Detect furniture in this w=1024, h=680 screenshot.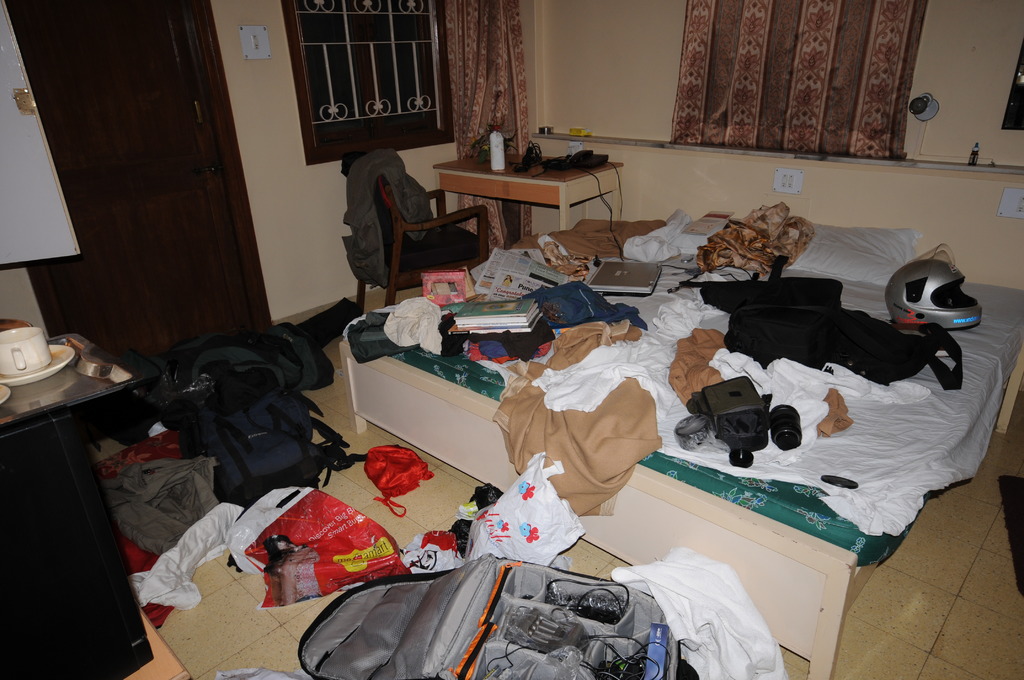
Detection: detection(435, 151, 623, 245).
